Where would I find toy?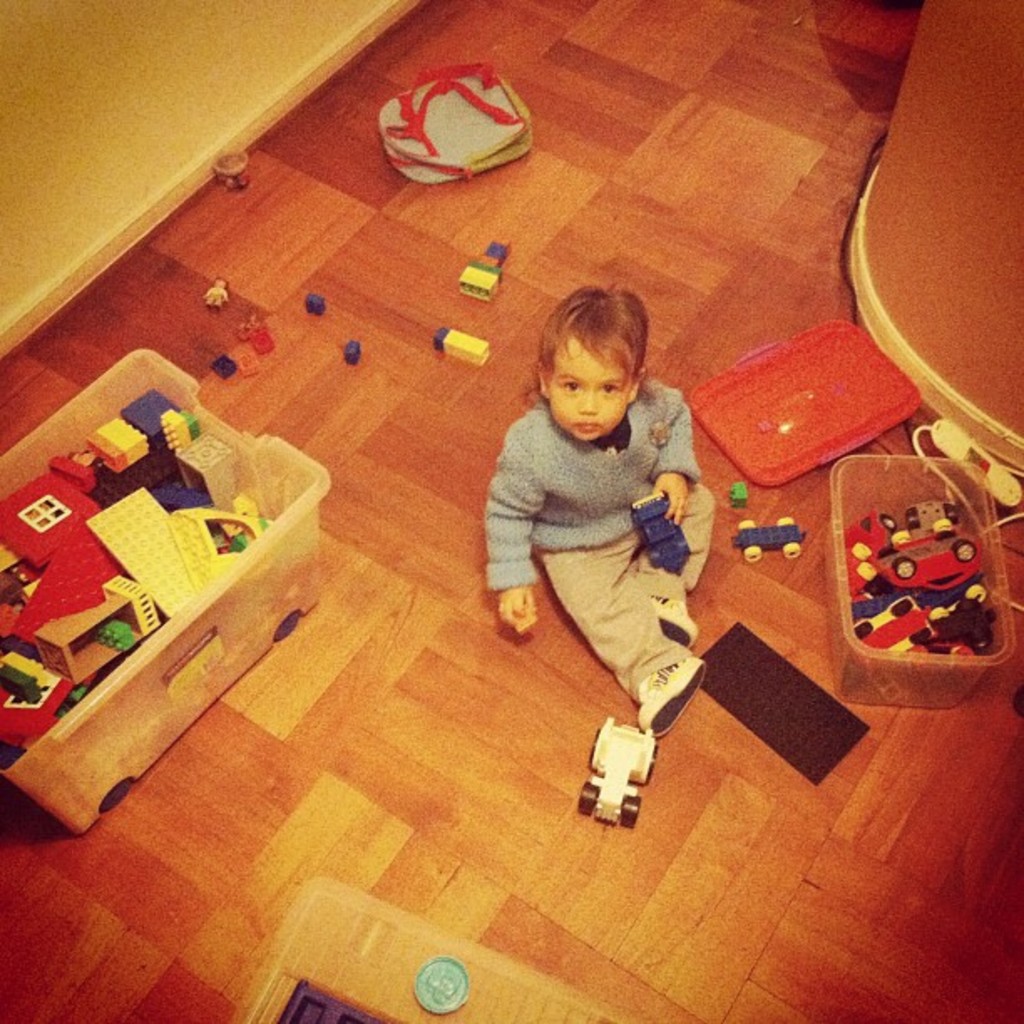
At l=301, t=293, r=328, b=316.
